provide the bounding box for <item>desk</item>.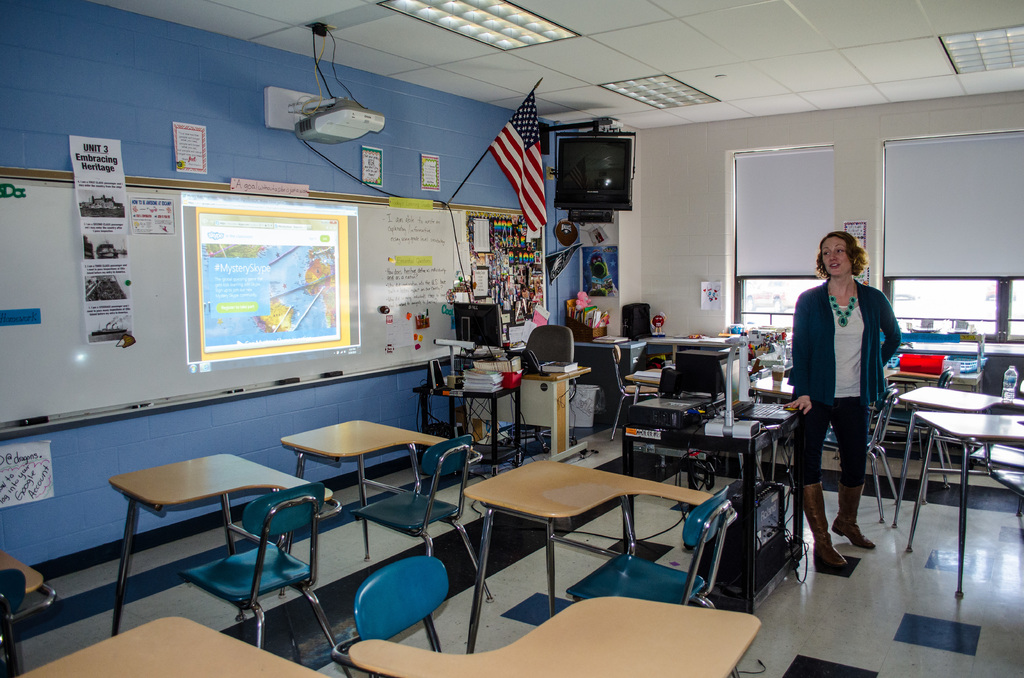
6, 612, 338, 677.
